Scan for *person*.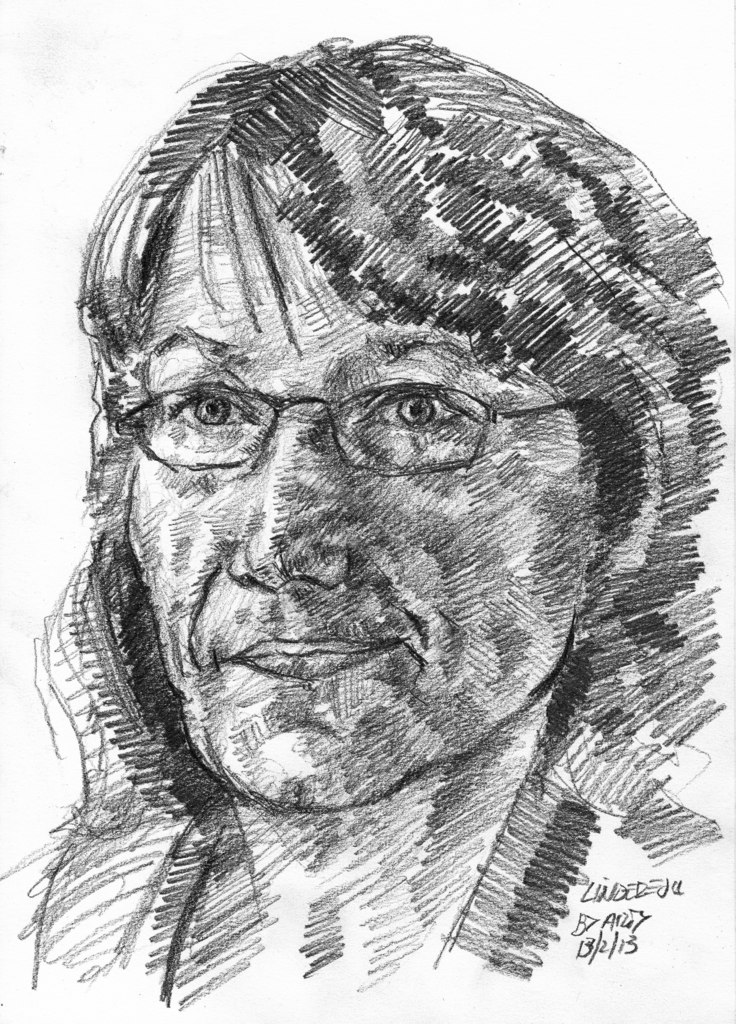
Scan result: box=[1, 28, 733, 1014].
